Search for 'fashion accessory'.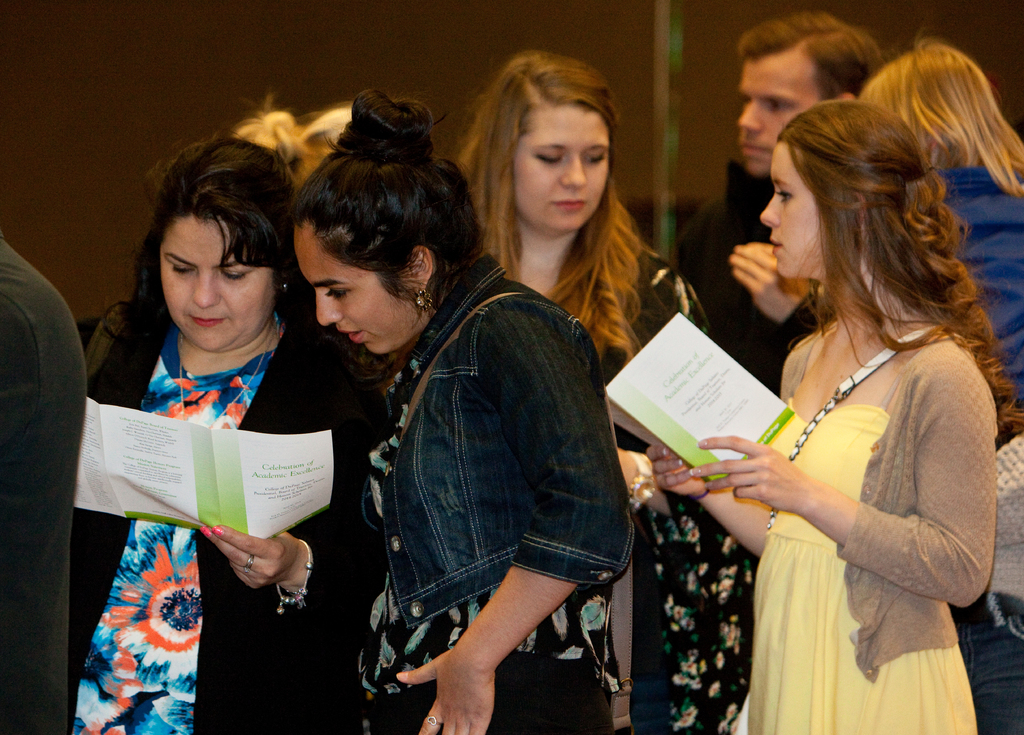
Found at left=421, top=291, right=425, bottom=306.
